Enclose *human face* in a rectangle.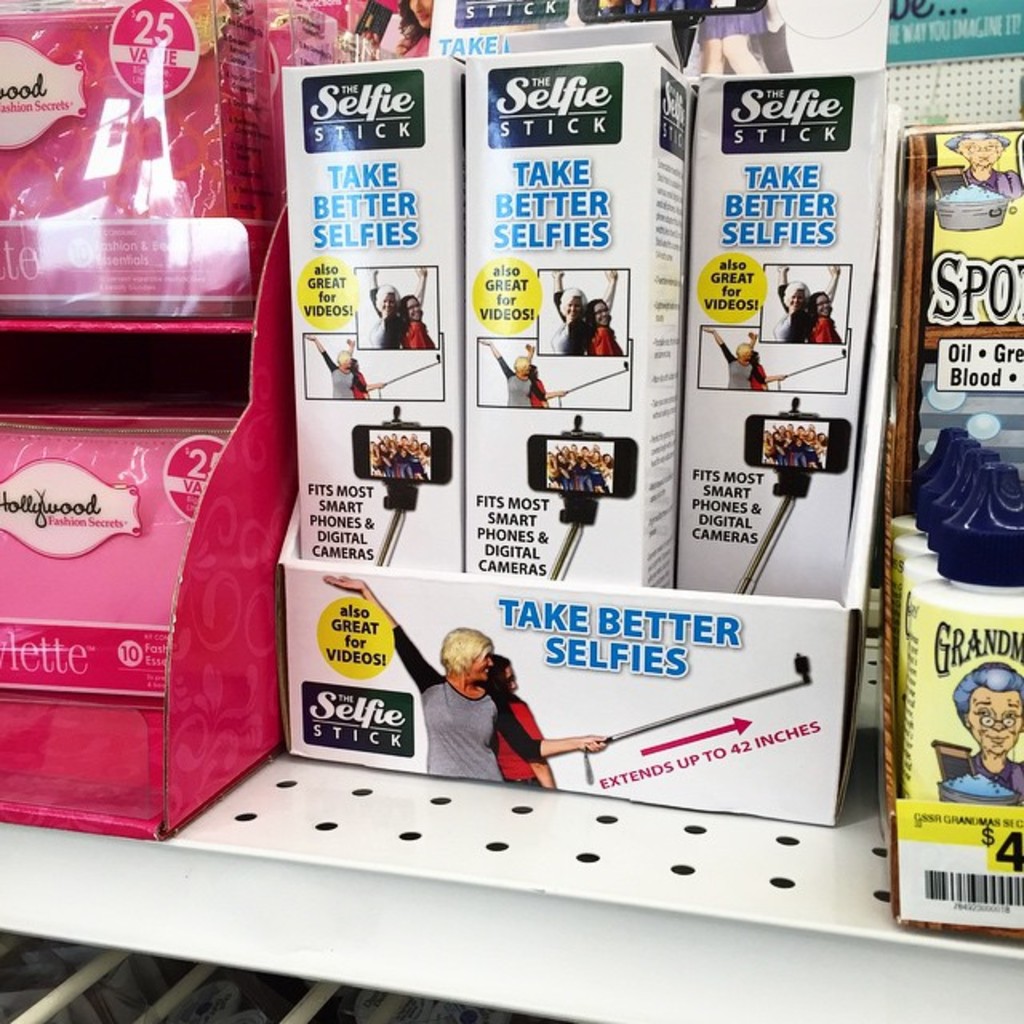
592, 296, 610, 323.
